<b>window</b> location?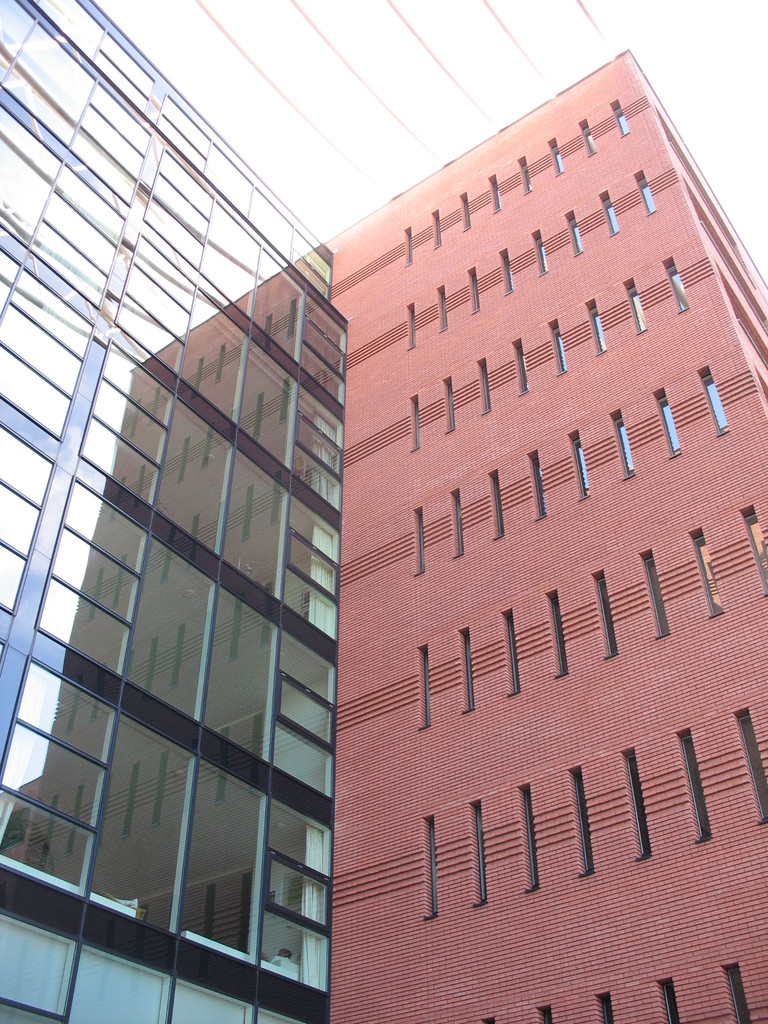
(692, 536, 726, 620)
